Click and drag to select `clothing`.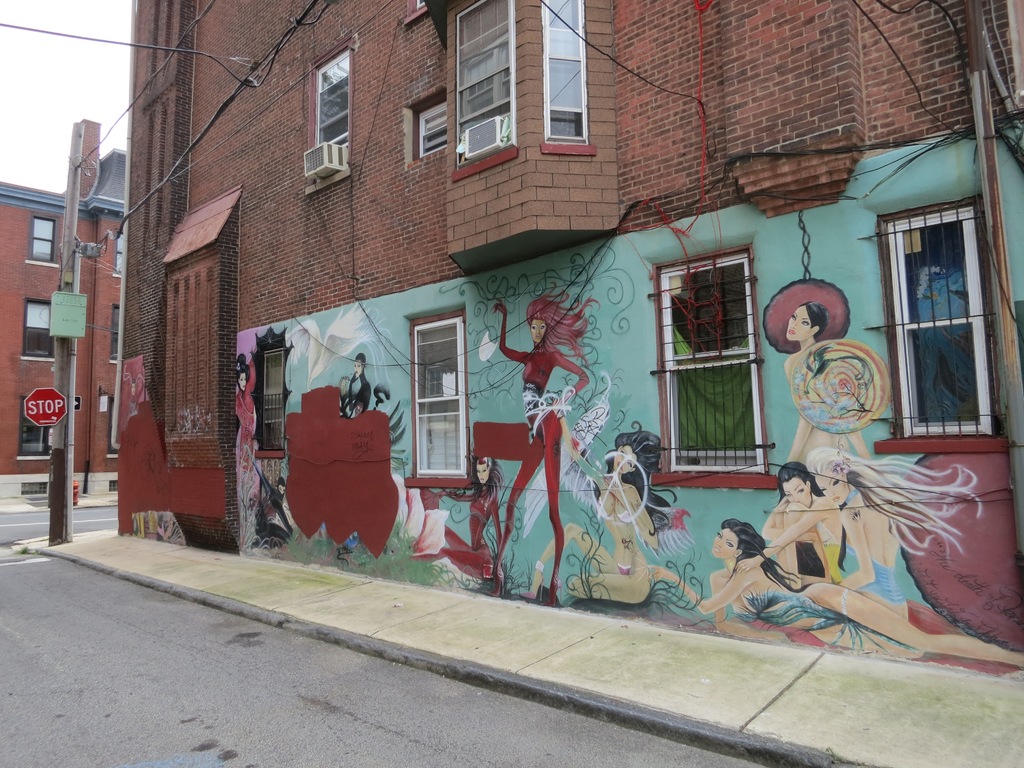
Selection: x1=521, y1=380, x2=559, y2=450.
